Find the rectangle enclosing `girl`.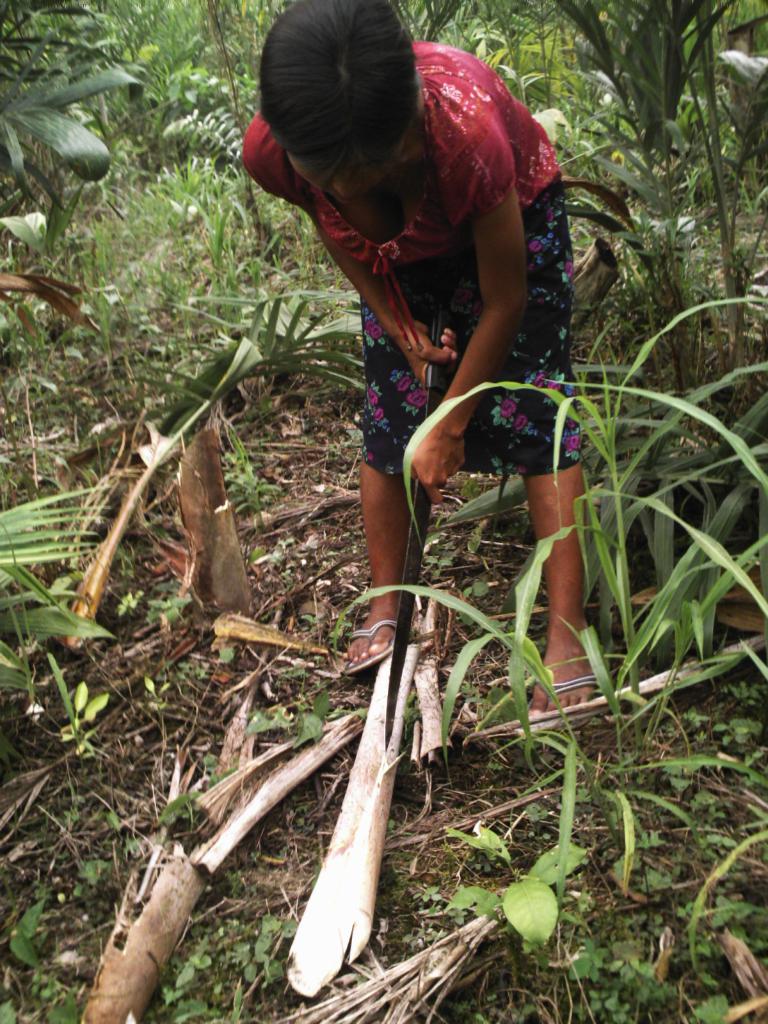
box(236, 0, 607, 732).
